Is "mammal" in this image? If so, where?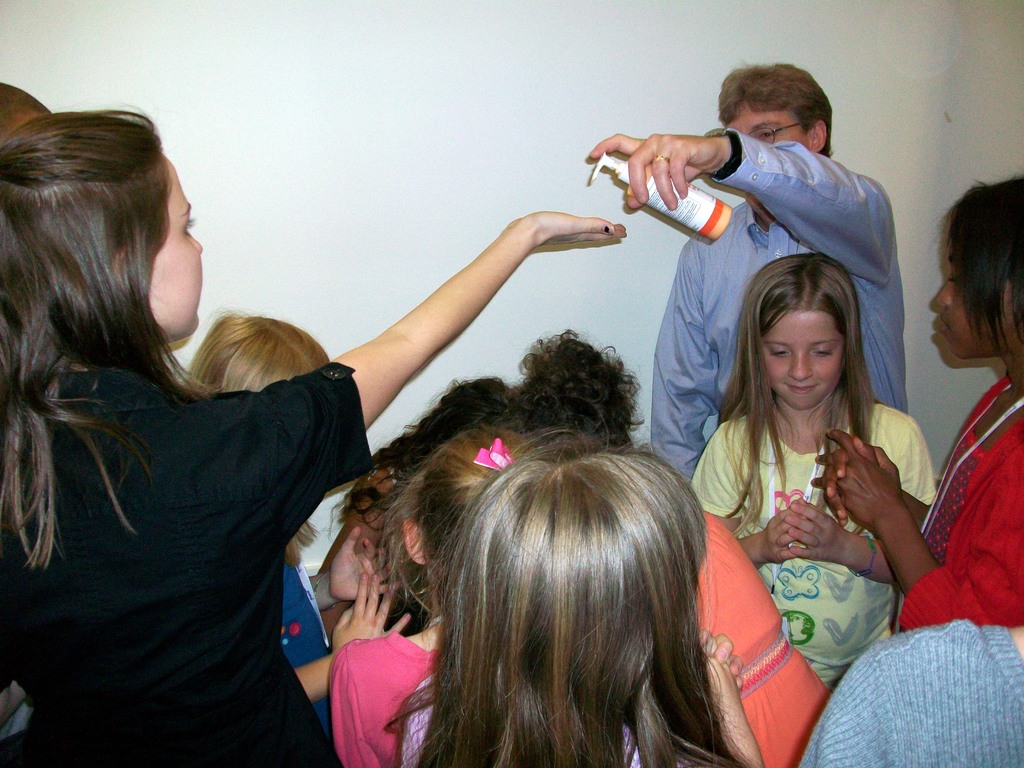
Yes, at x1=0, y1=81, x2=52, y2=147.
